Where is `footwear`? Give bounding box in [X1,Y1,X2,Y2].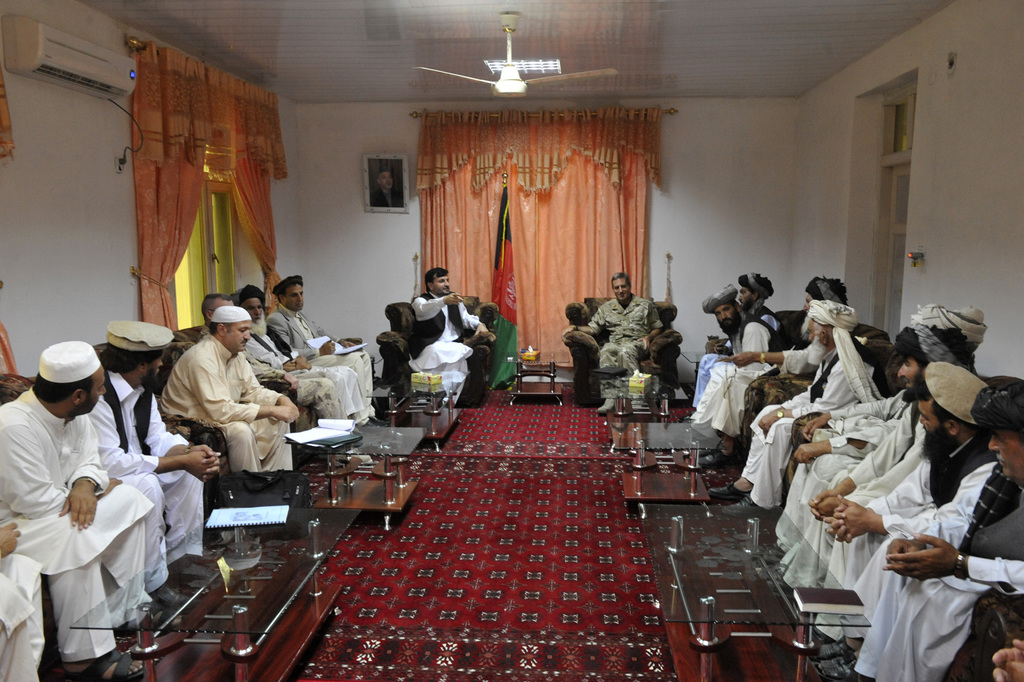
[724,495,779,516].
